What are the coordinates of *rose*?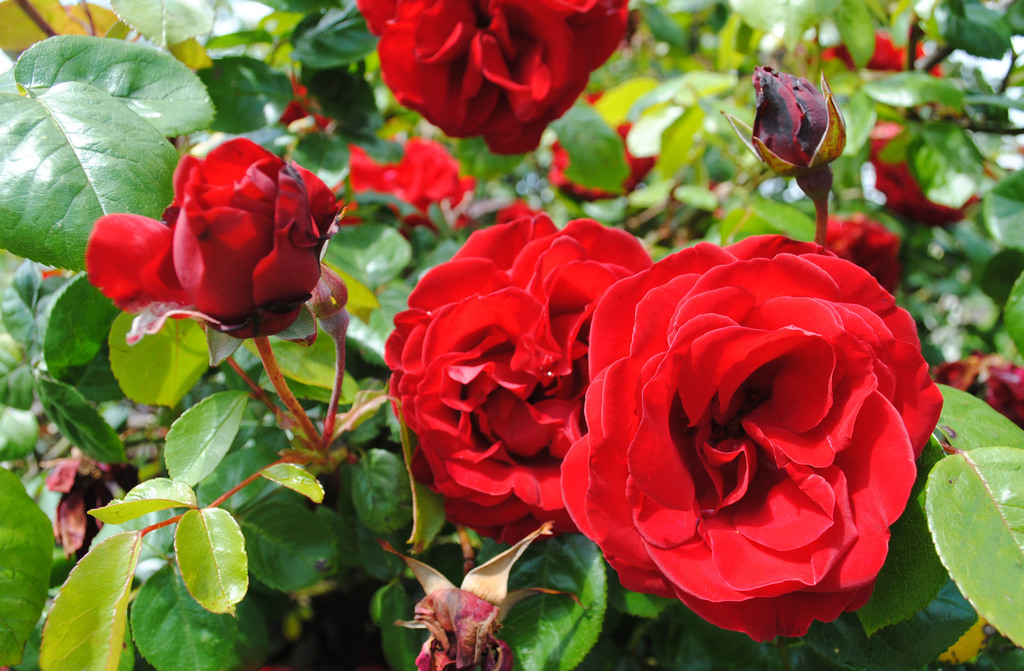
411, 587, 519, 670.
